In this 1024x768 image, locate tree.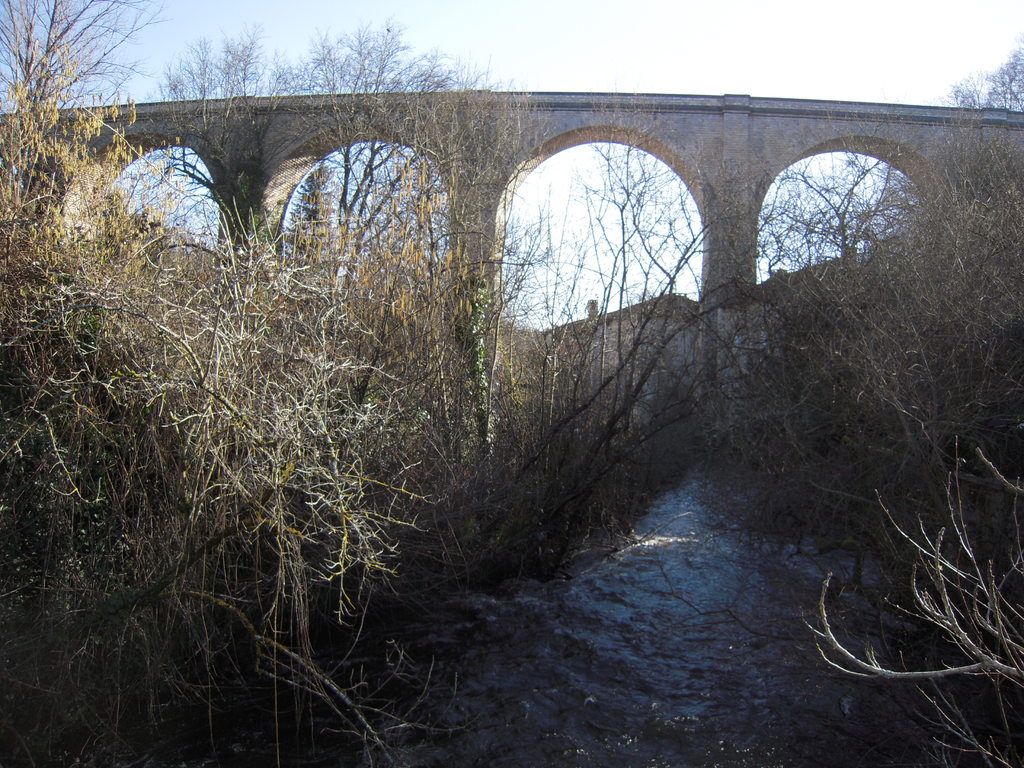
Bounding box: box=[561, 125, 714, 451].
